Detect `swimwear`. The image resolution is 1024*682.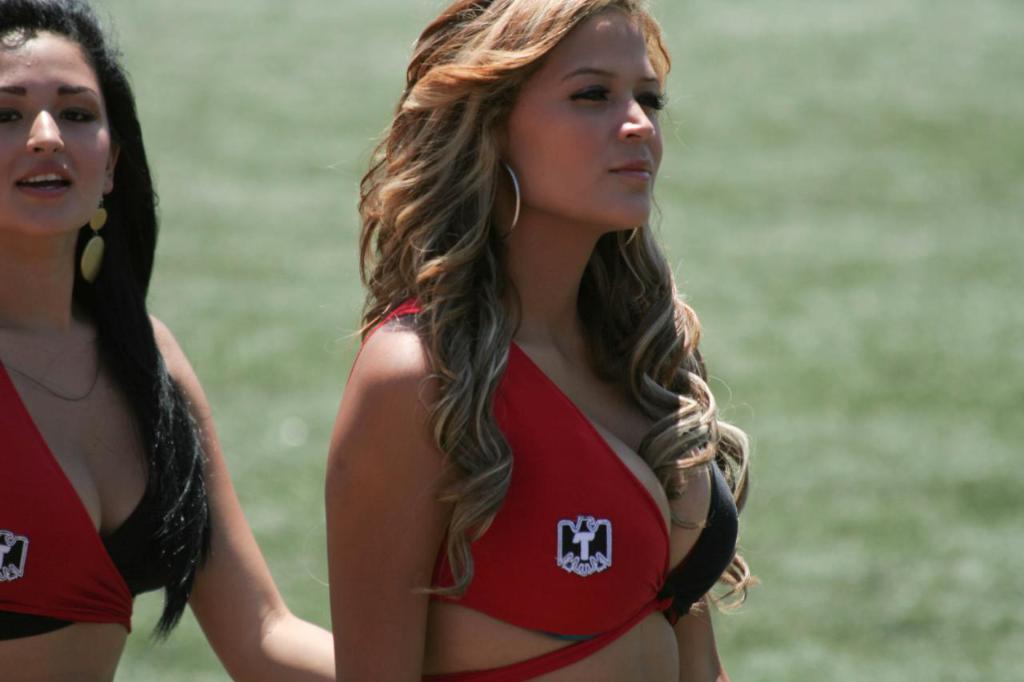
box=[342, 293, 741, 680].
